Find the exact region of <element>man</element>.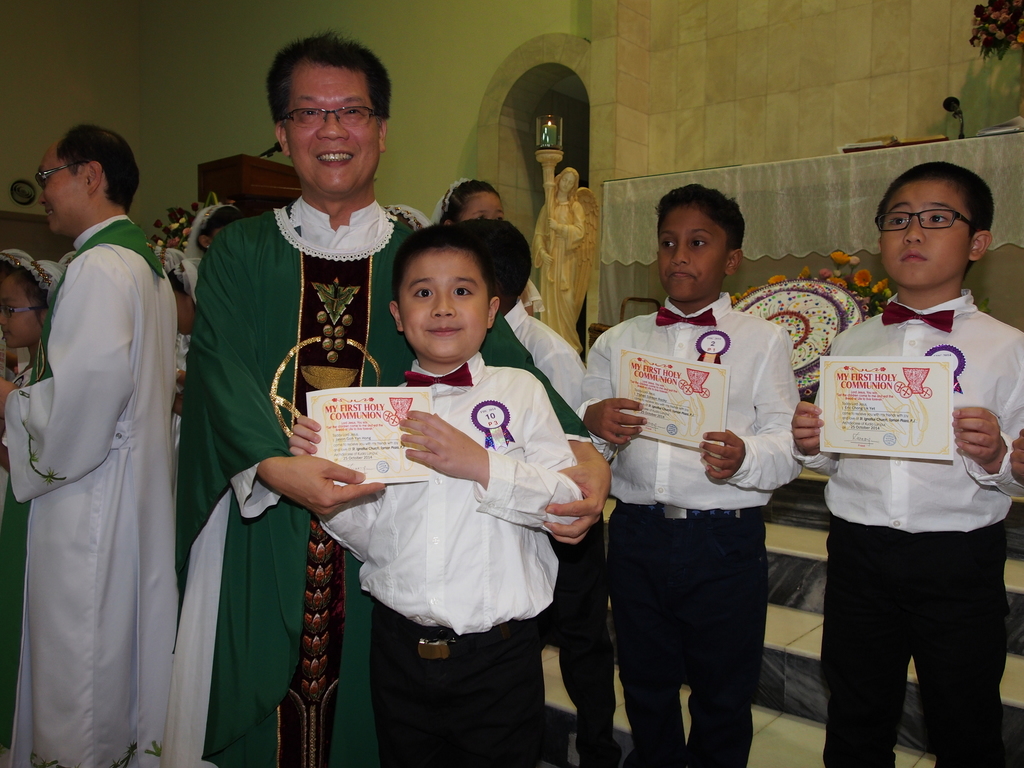
Exact region: [x1=177, y1=38, x2=618, y2=767].
